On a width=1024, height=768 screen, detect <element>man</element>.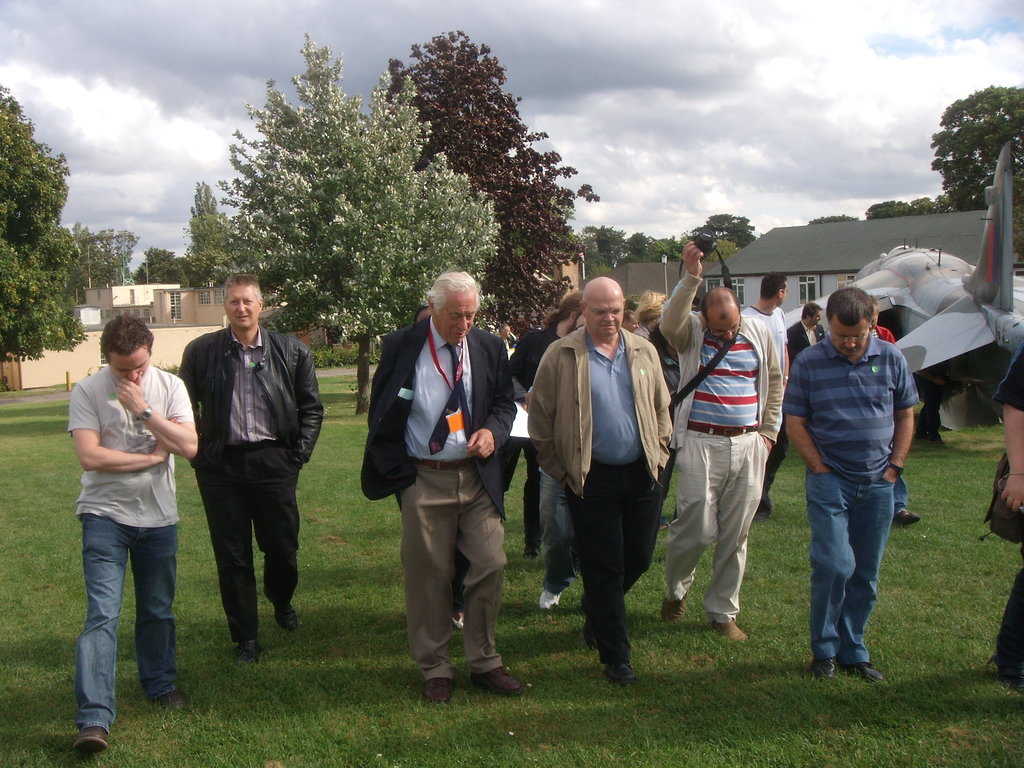
<region>783, 302, 828, 360</region>.
